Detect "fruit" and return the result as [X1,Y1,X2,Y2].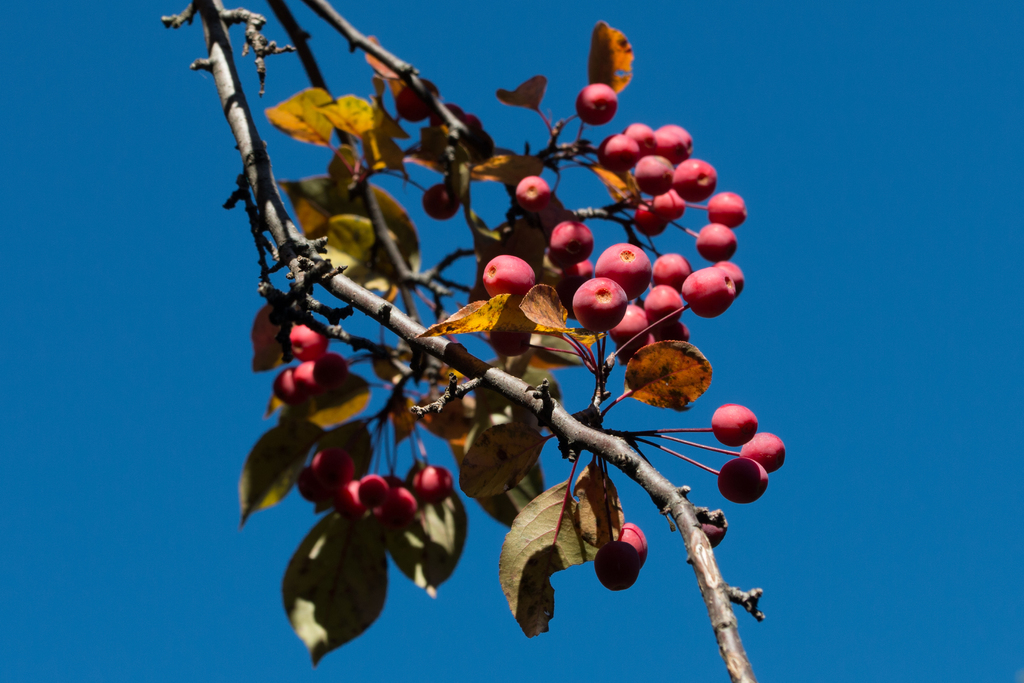
[741,431,788,475].
